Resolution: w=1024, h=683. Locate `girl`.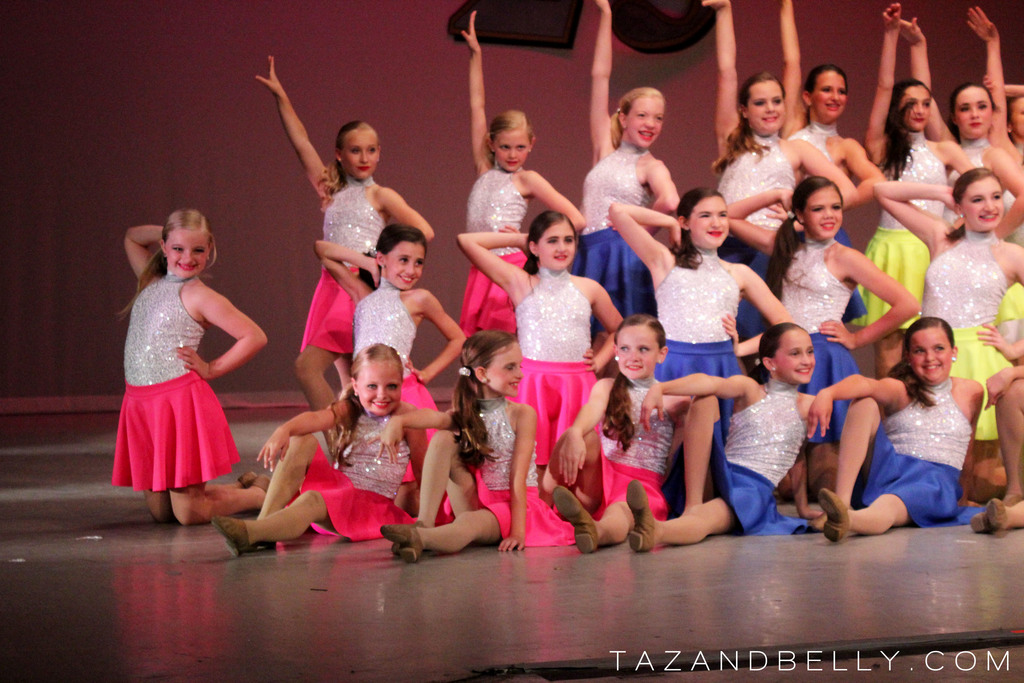
(860, 0, 980, 361).
